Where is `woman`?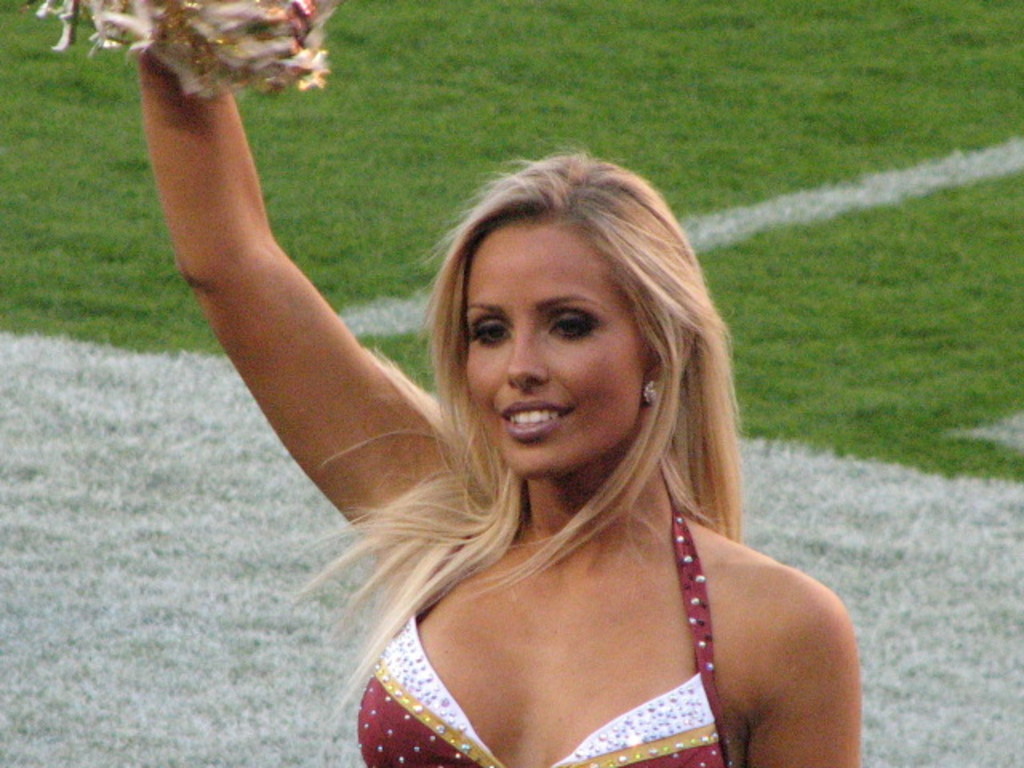
[190,104,877,767].
